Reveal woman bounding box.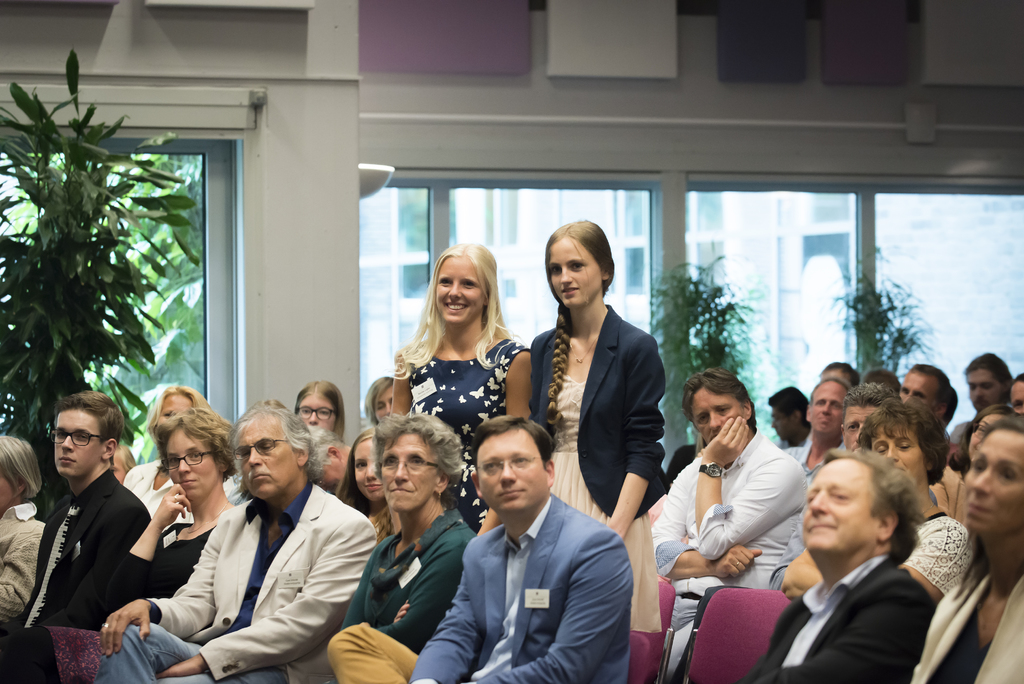
Revealed: bbox=[241, 415, 476, 683].
